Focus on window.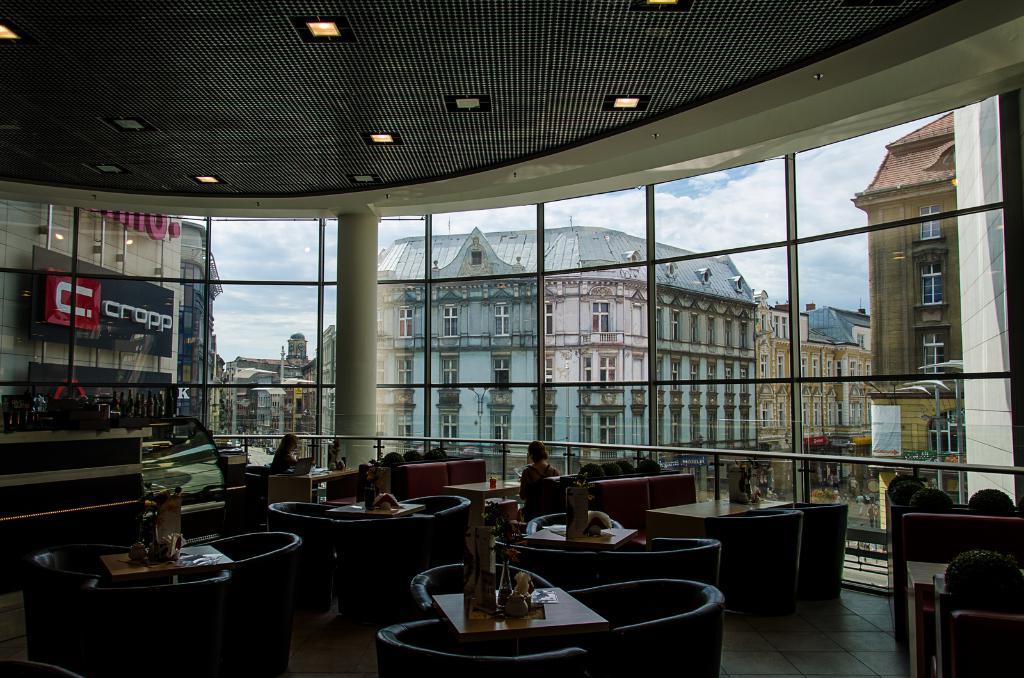
Focused at [x1=490, y1=347, x2=517, y2=389].
